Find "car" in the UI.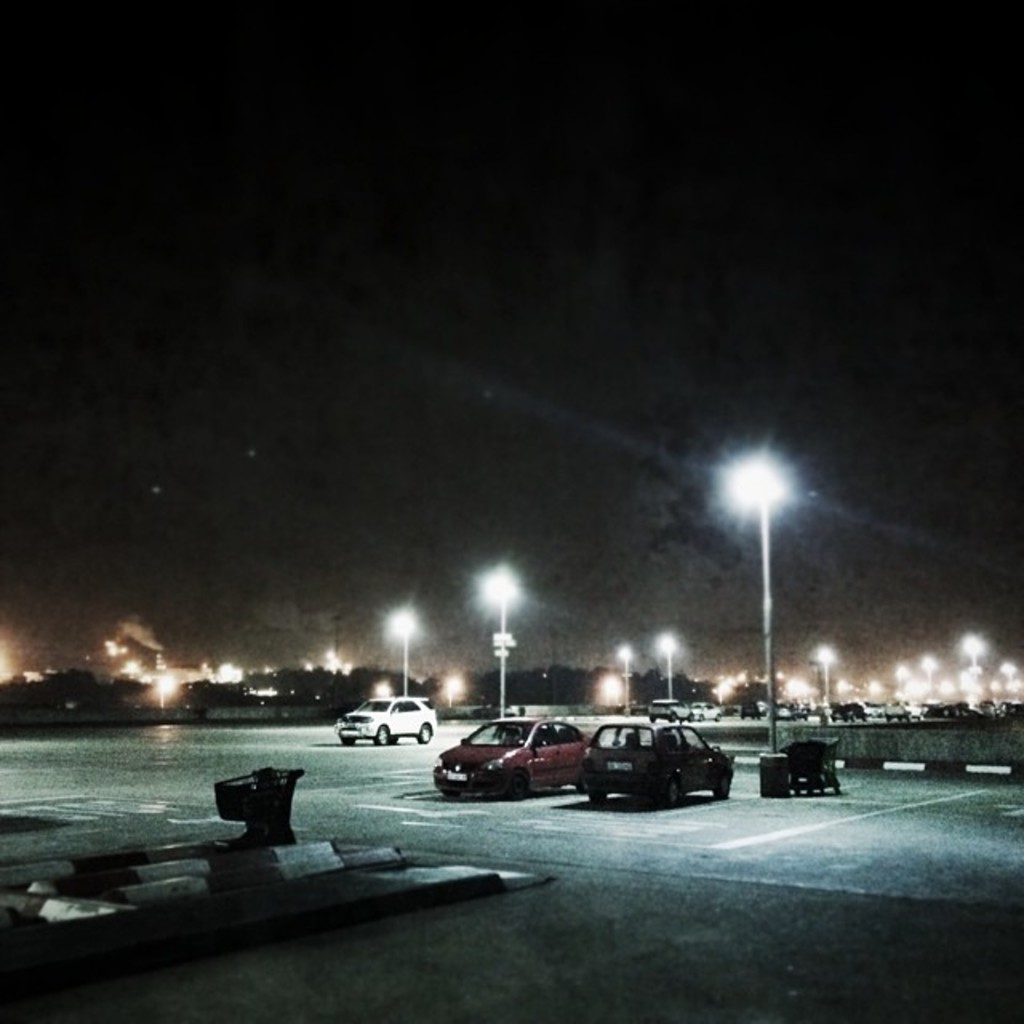
UI element at rect(341, 698, 432, 747).
